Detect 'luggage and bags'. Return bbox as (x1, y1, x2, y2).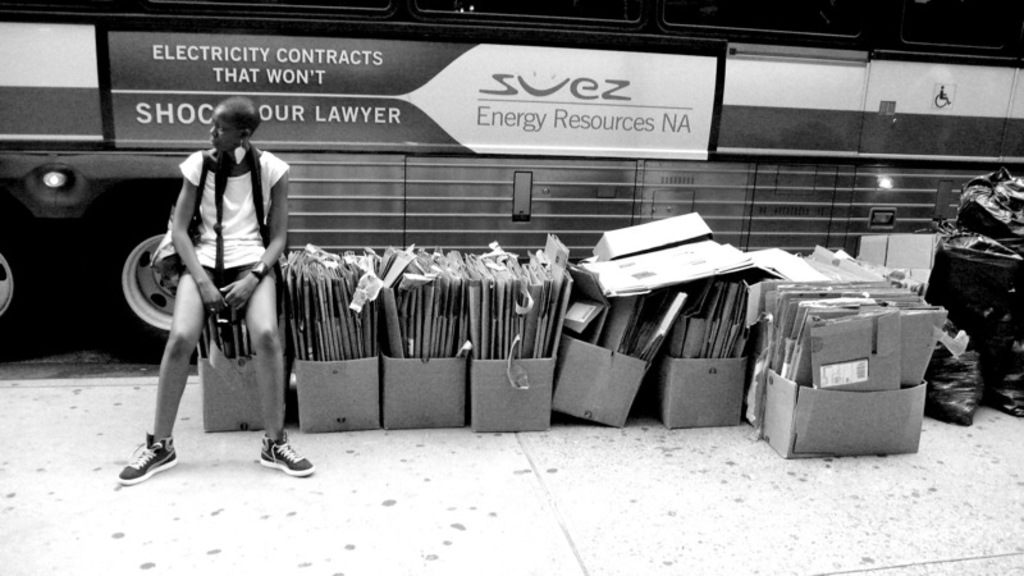
(952, 168, 1023, 420).
